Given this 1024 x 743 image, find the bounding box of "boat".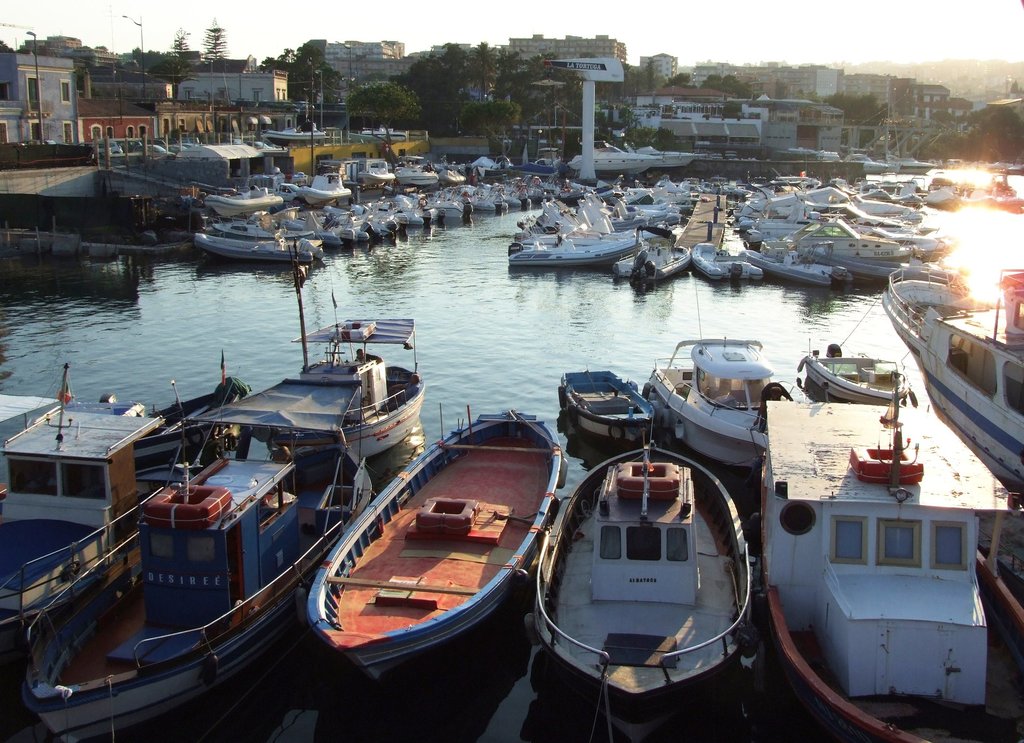
[532,442,756,706].
